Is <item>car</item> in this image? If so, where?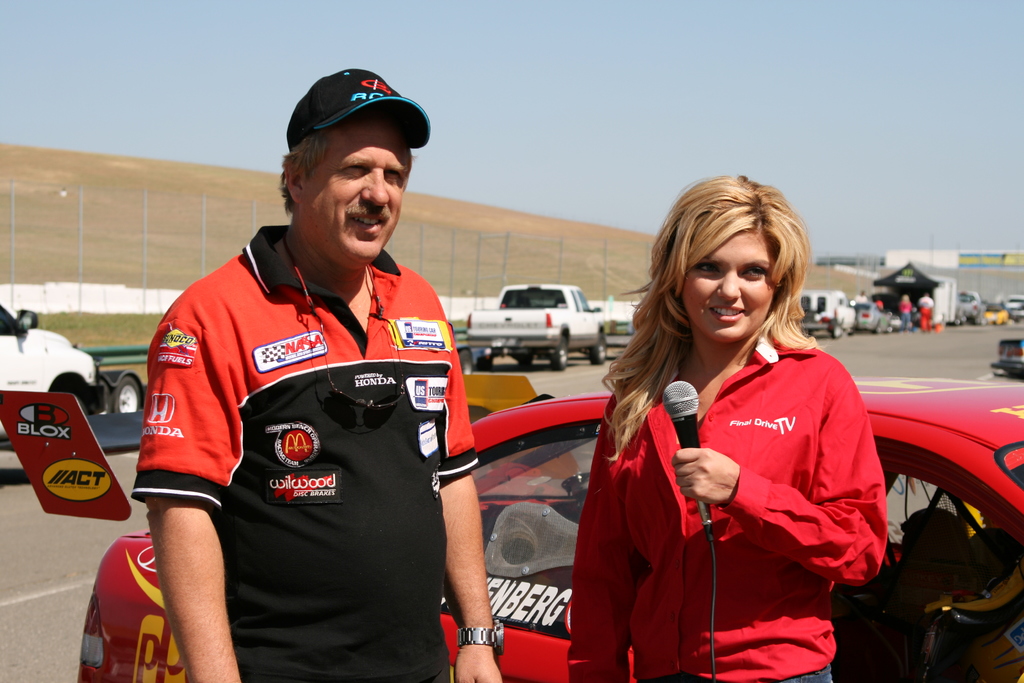
Yes, at (984,303,1008,325).
